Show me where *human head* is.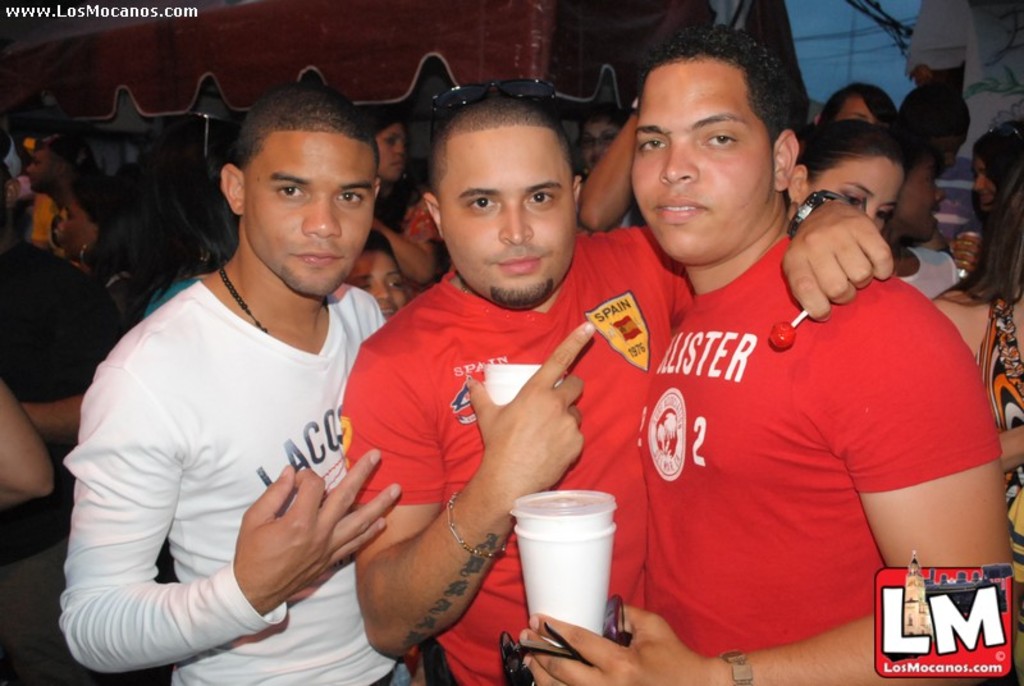
*human head* is at detection(56, 180, 120, 262).
